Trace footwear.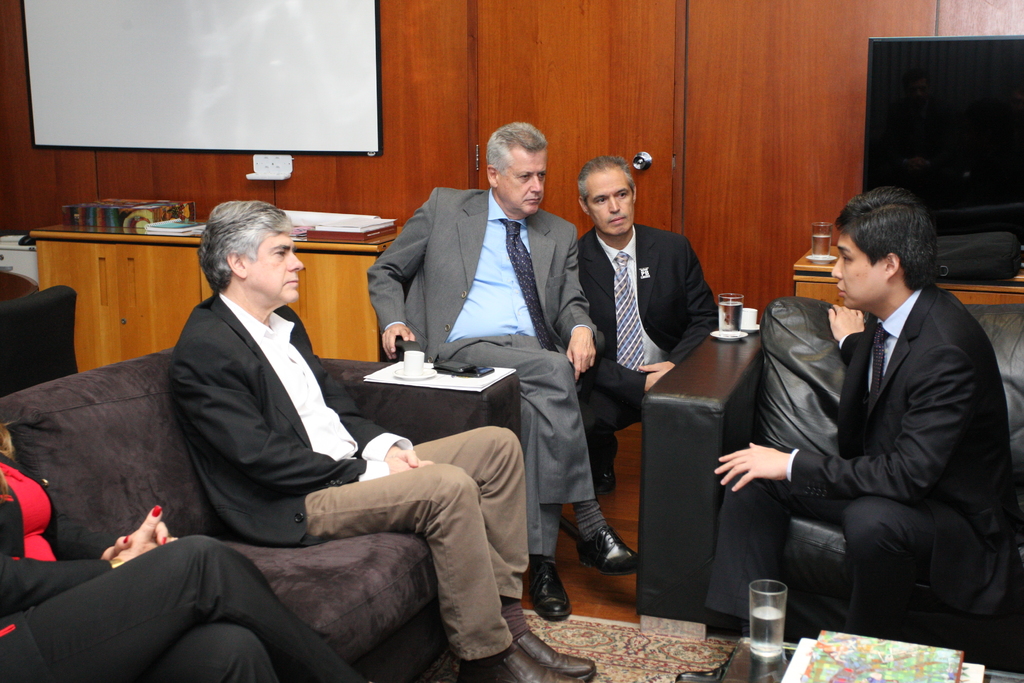
Traced to <region>513, 630, 598, 678</region>.
